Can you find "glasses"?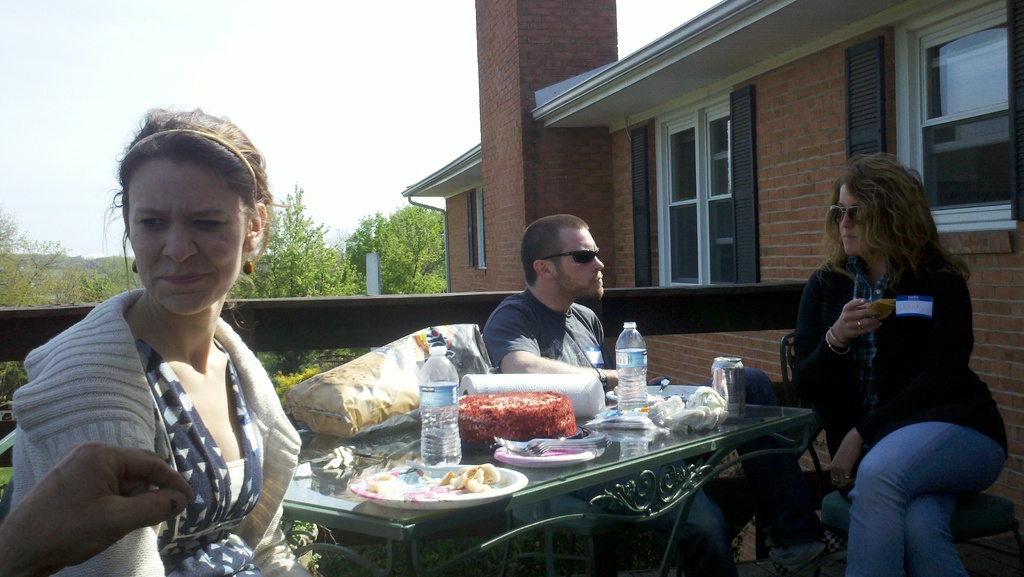
Yes, bounding box: {"left": 831, "top": 202, "right": 872, "bottom": 228}.
